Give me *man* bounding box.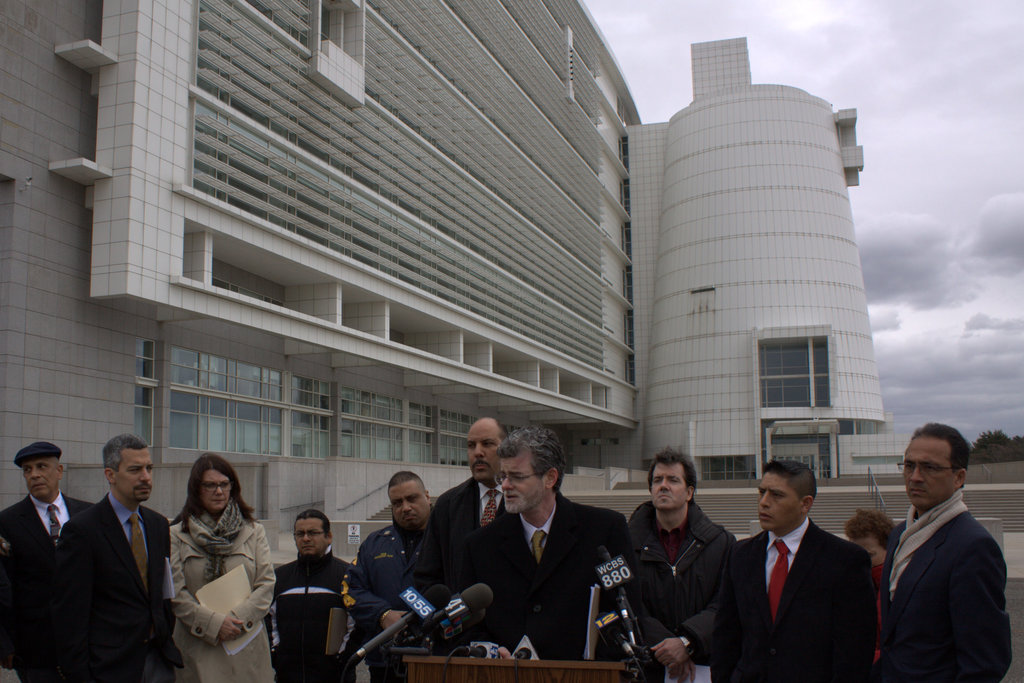
detection(55, 428, 182, 682).
